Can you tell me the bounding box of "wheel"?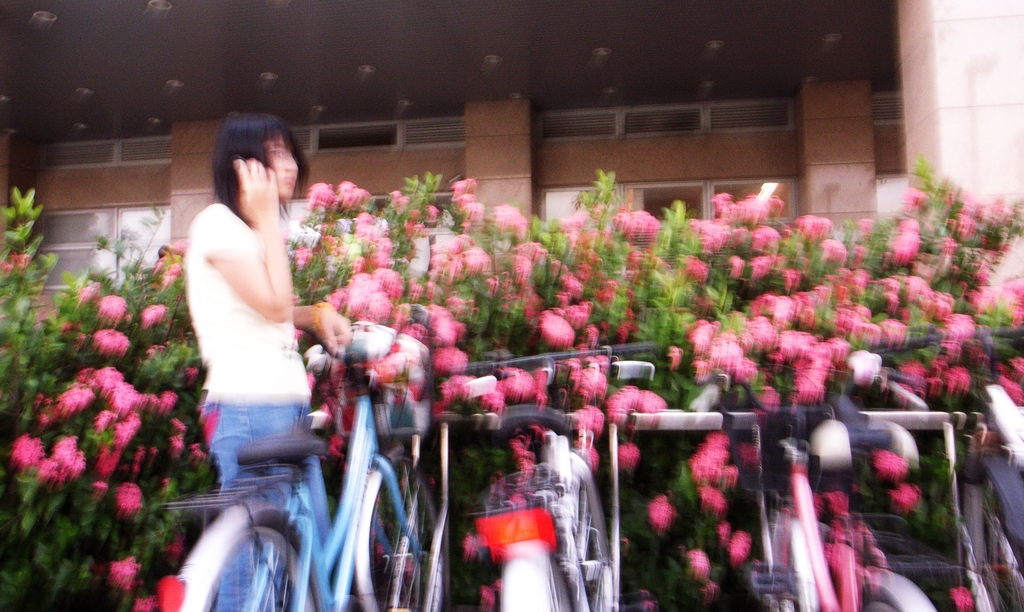
x1=198, y1=527, x2=331, y2=611.
